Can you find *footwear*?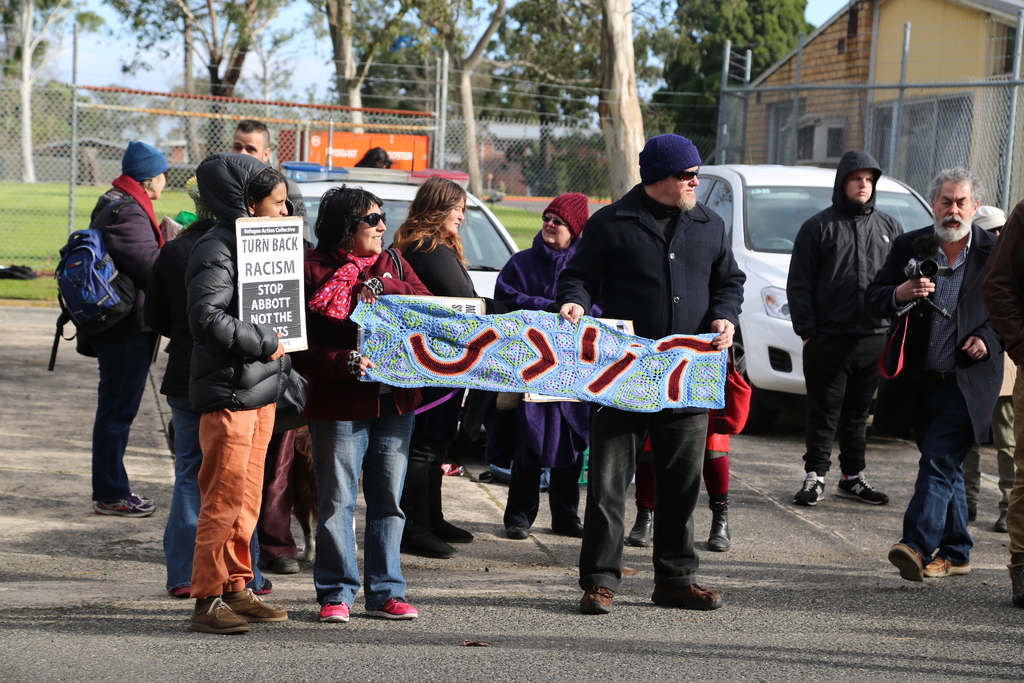
Yes, bounding box: (left=399, top=540, right=458, bottom=557).
